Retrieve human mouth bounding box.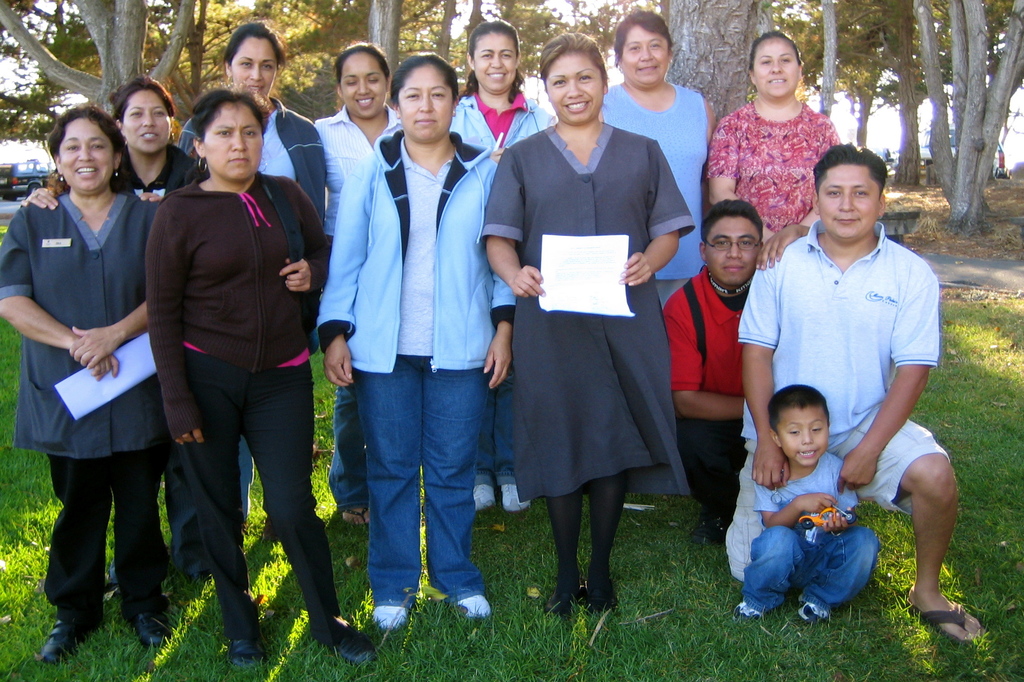
Bounding box: bbox=(723, 264, 745, 272).
